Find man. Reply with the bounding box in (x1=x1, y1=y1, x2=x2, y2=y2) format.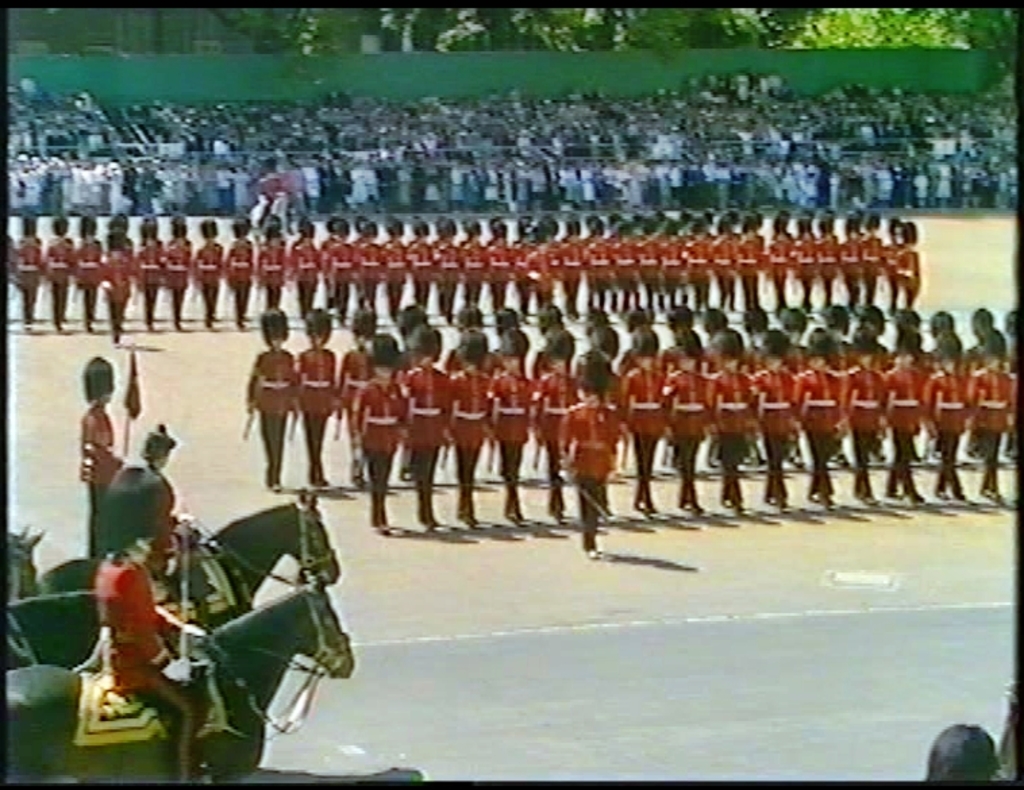
(x1=72, y1=351, x2=120, y2=535).
